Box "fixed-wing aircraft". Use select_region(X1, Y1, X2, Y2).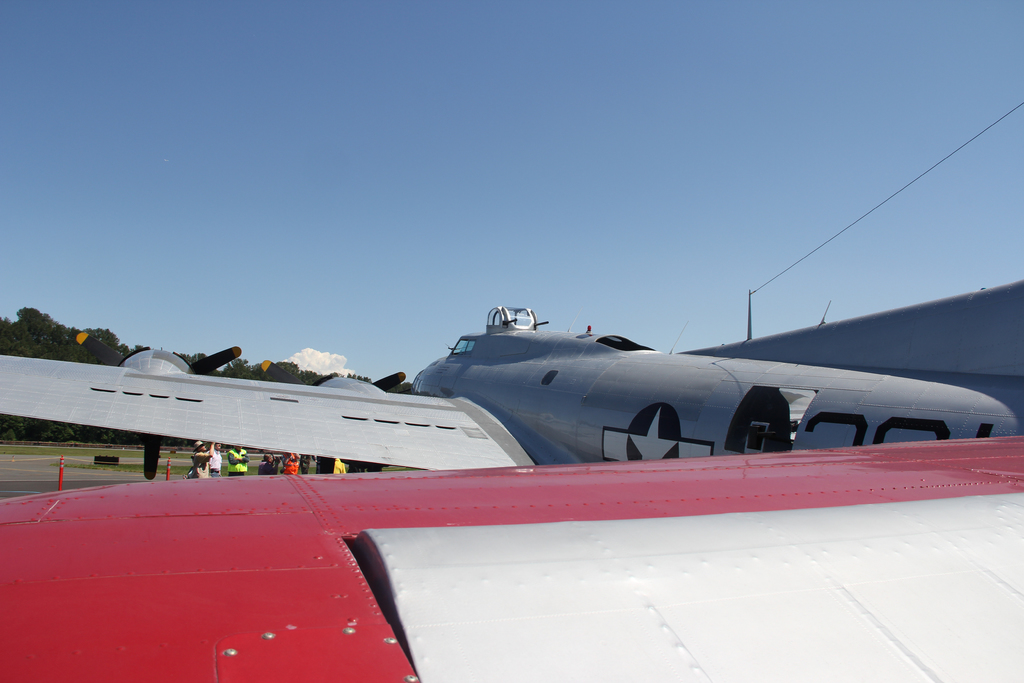
select_region(0, 275, 1023, 474).
